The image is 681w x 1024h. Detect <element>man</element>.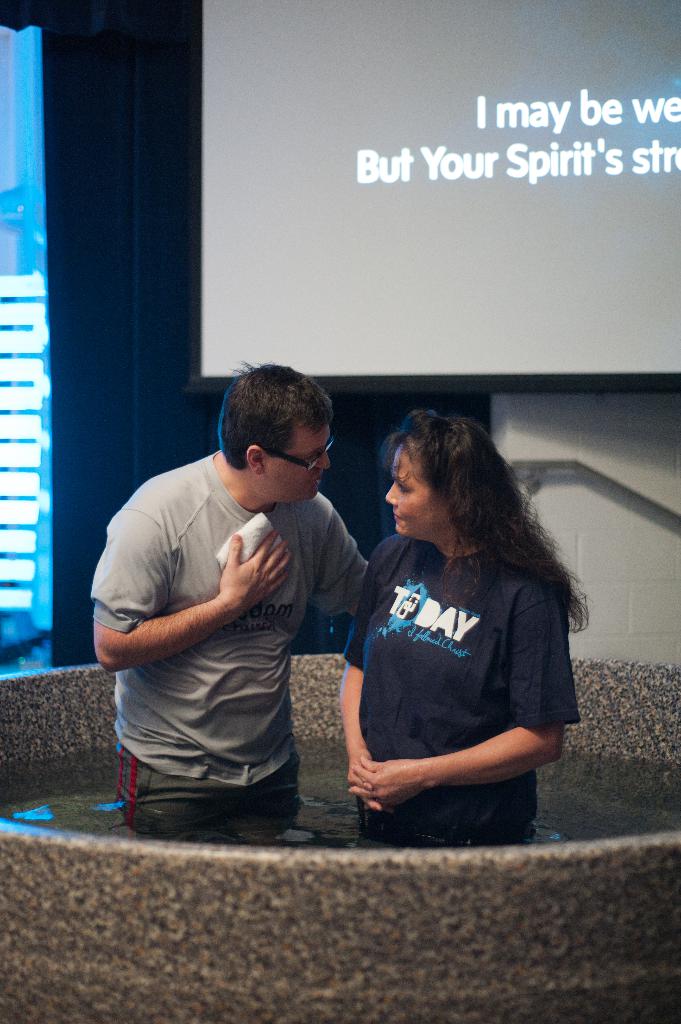
Detection: locate(92, 389, 363, 866).
